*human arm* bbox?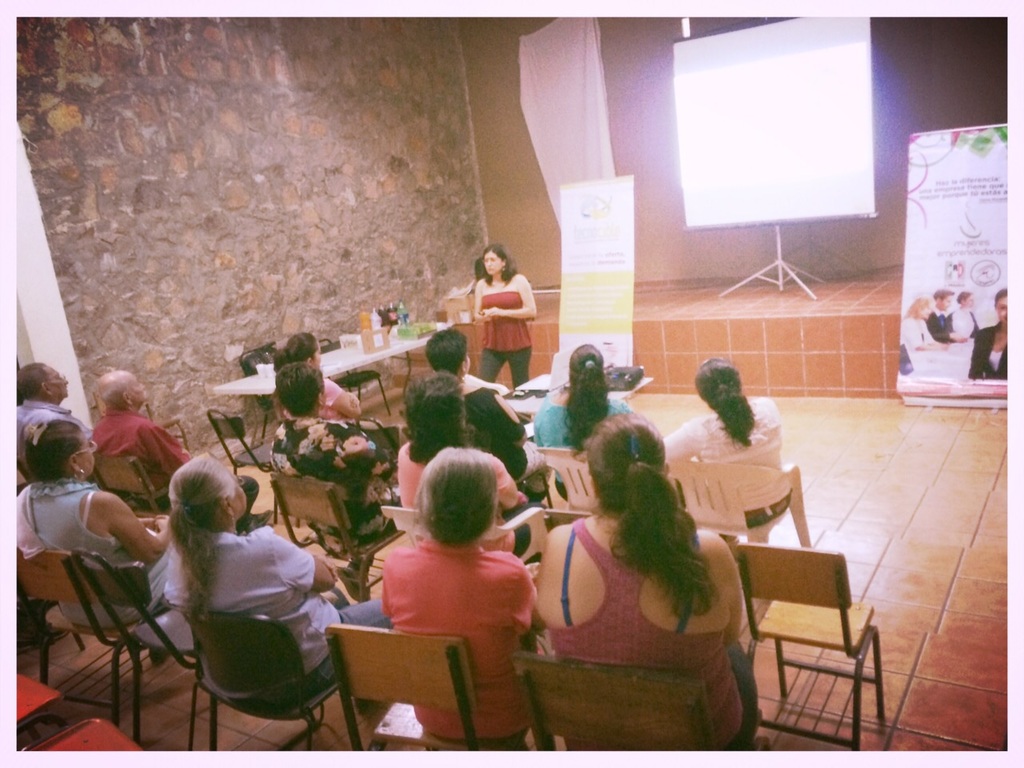
269,546,318,592
